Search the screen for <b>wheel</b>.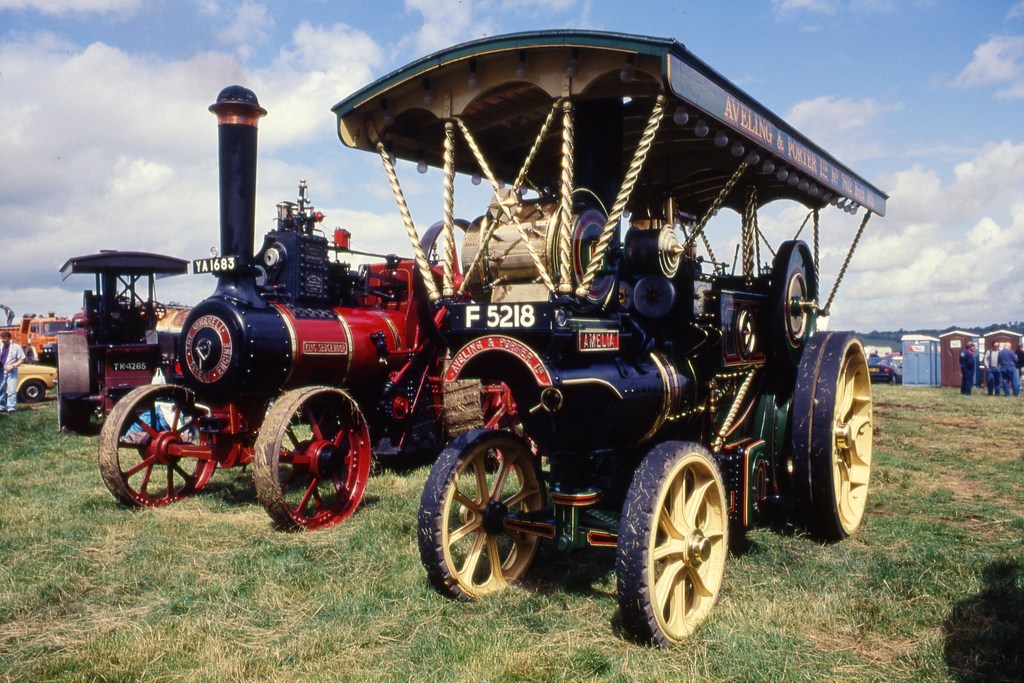
Found at x1=788 y1=329 x2=872 y2=543.
